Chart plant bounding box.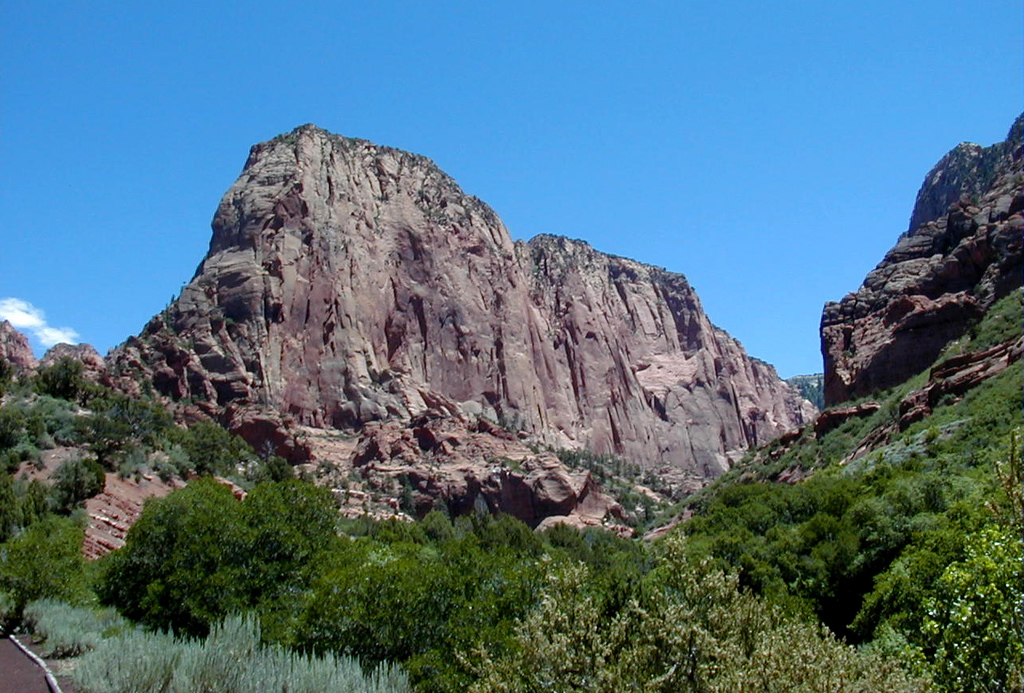
Charted: box=[140, 454, 167, 481].
